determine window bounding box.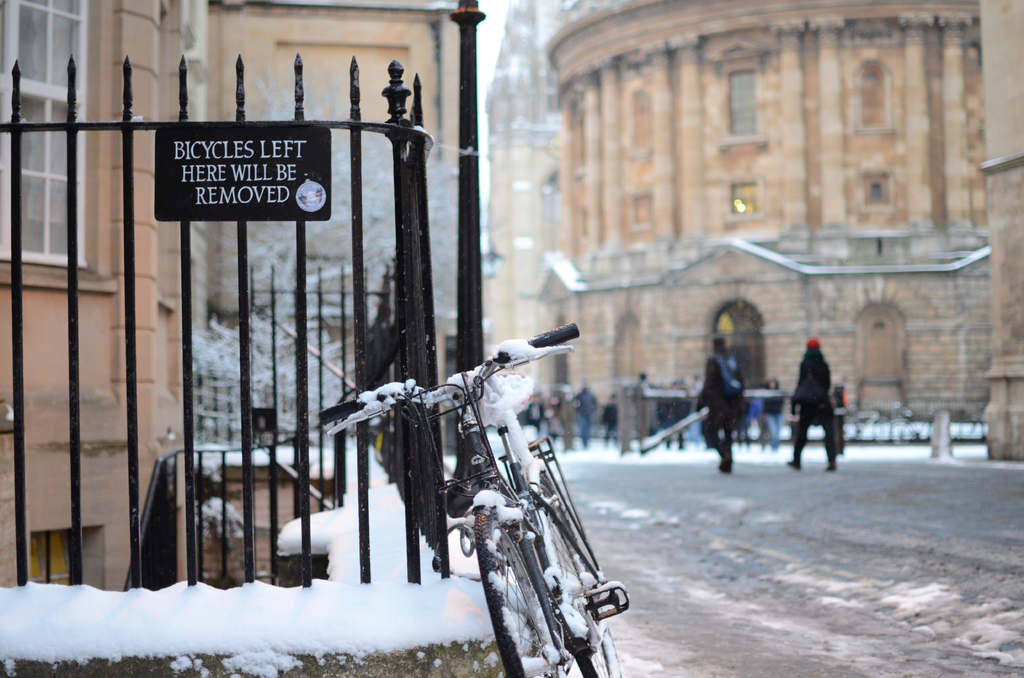
Determined: detection(865, 177, 891, 204).
